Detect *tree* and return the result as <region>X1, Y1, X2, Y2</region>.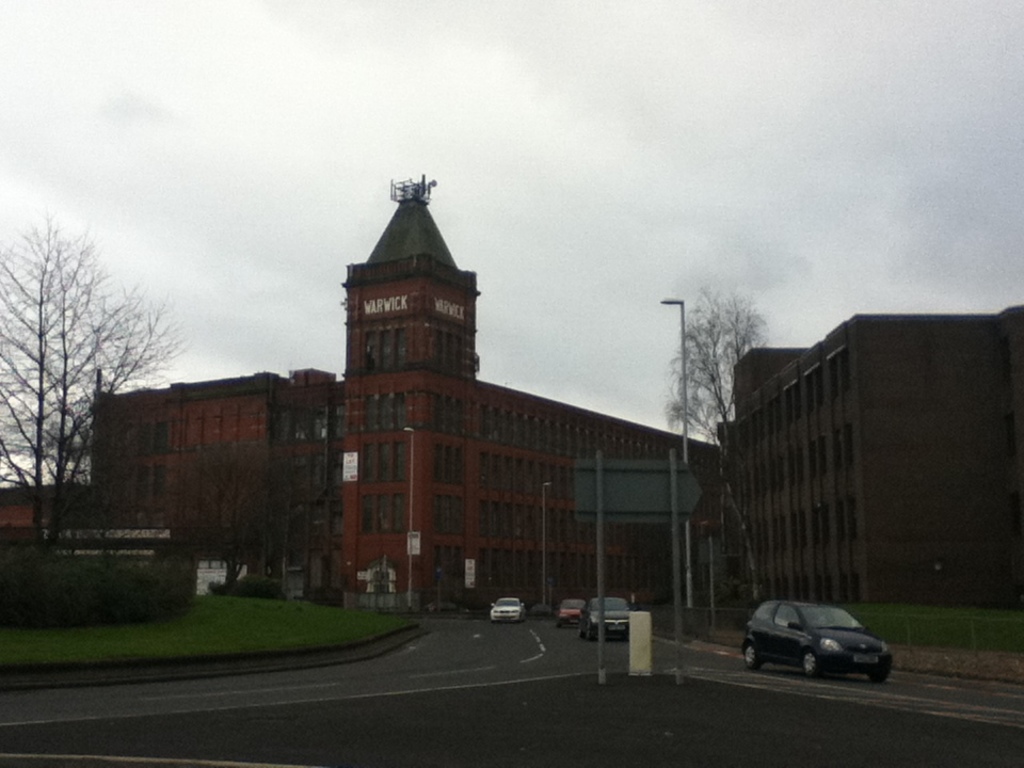
<region>0, 211, 128, 551</region>.
